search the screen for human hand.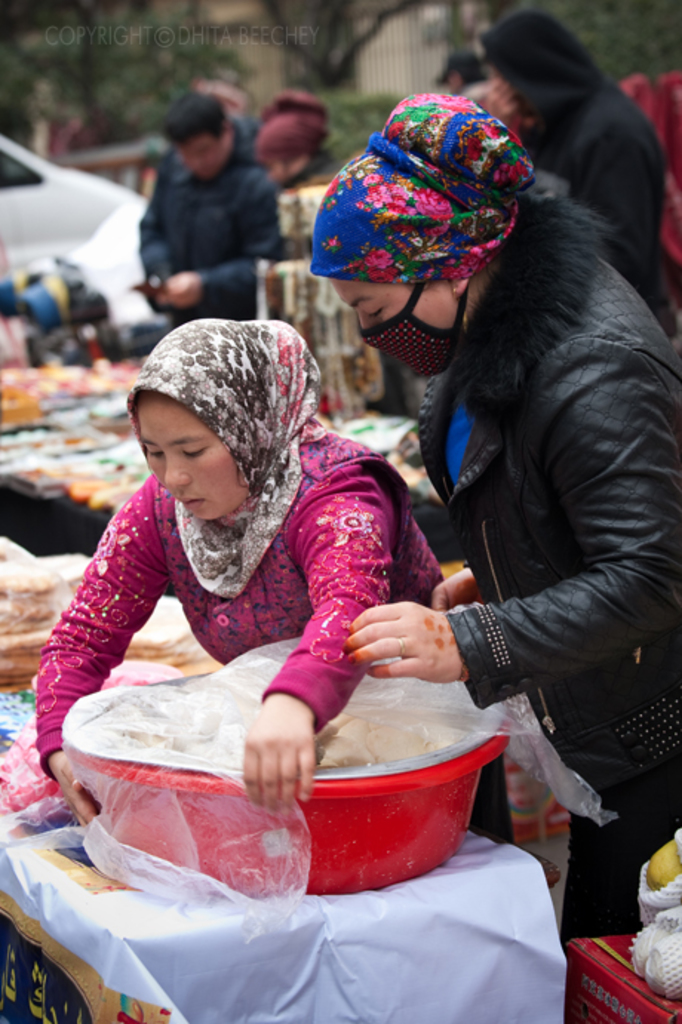
Found at [332,594,494,695].
